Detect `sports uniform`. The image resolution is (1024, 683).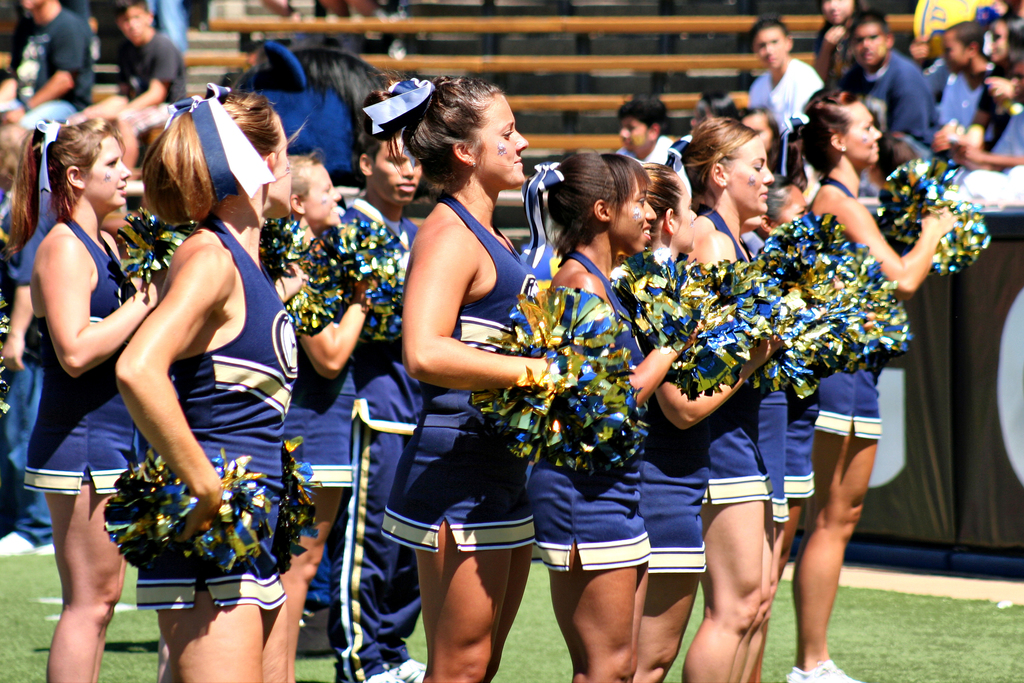
136,210,287,611.
